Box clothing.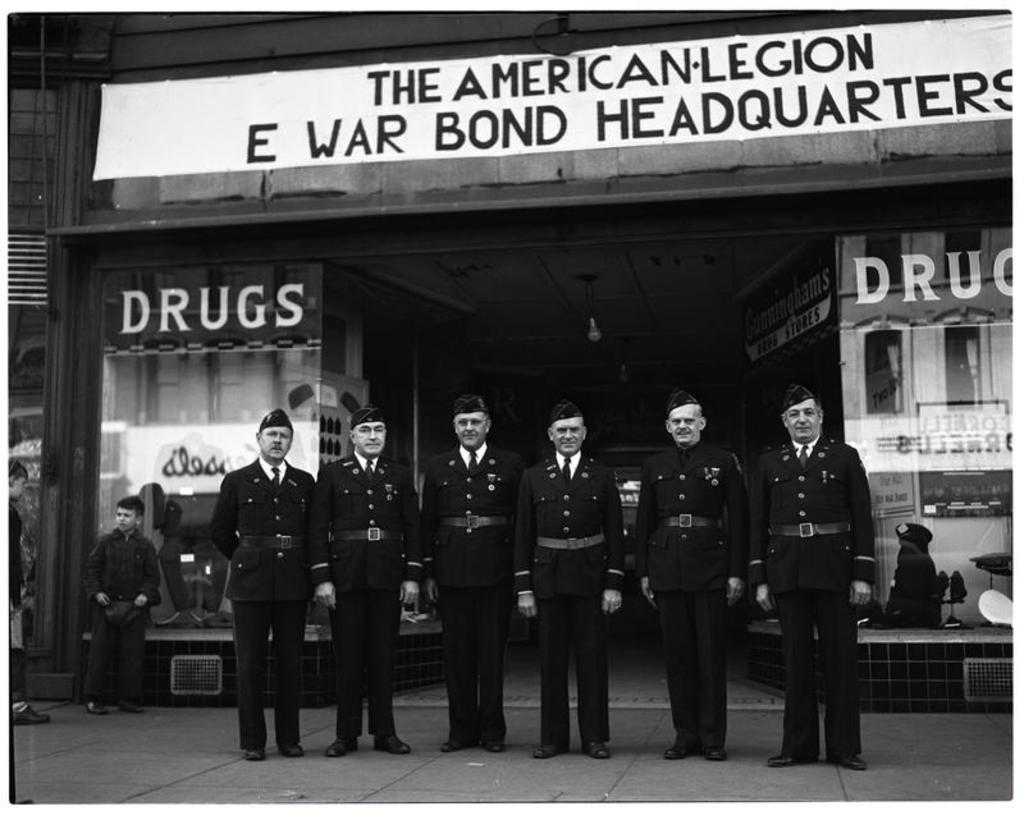
pyautogui.locateOnScreen(79, 531, 157, 701).
